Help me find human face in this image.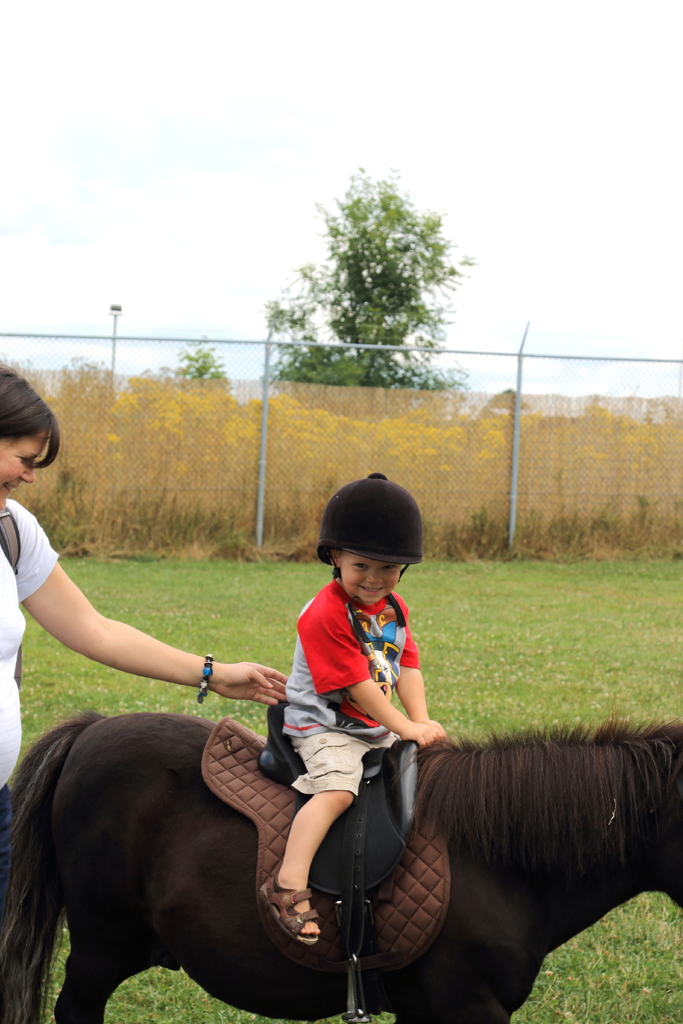
Found it: detection(0, 419, 45, 513).
